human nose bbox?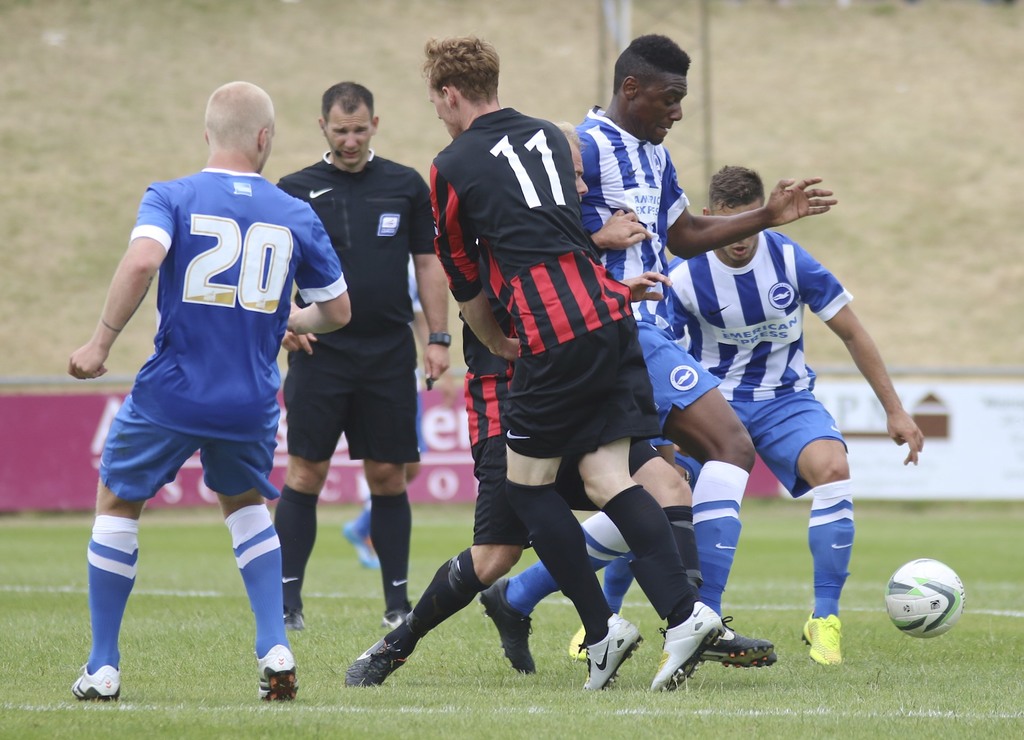
box=[579, 177, 588, 193]
